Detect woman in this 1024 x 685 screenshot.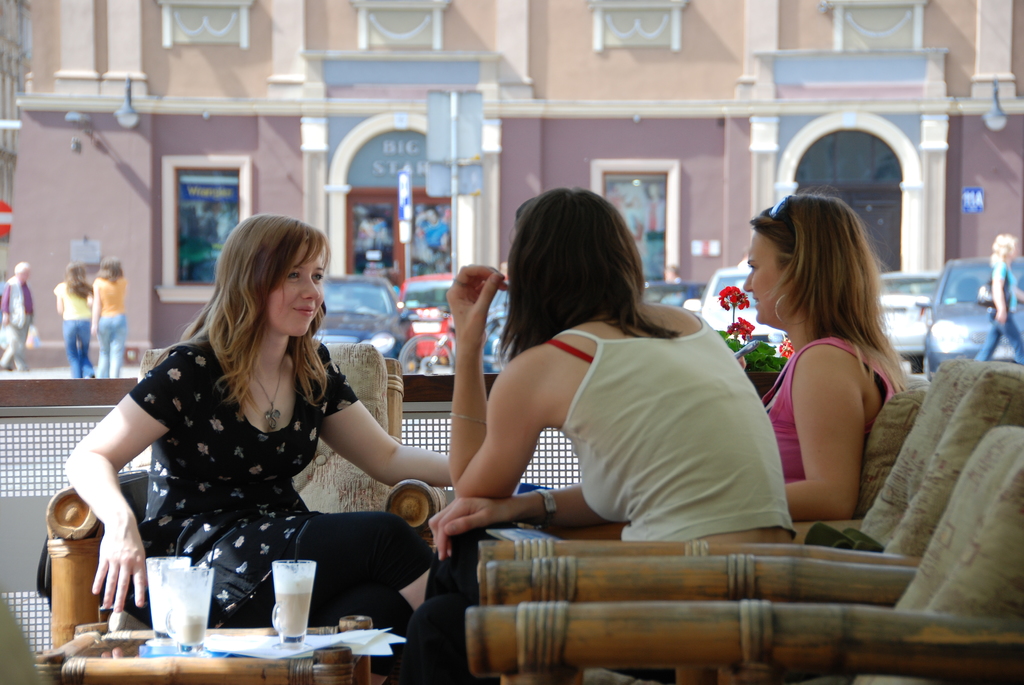
Detection: [86,258,127,376].
